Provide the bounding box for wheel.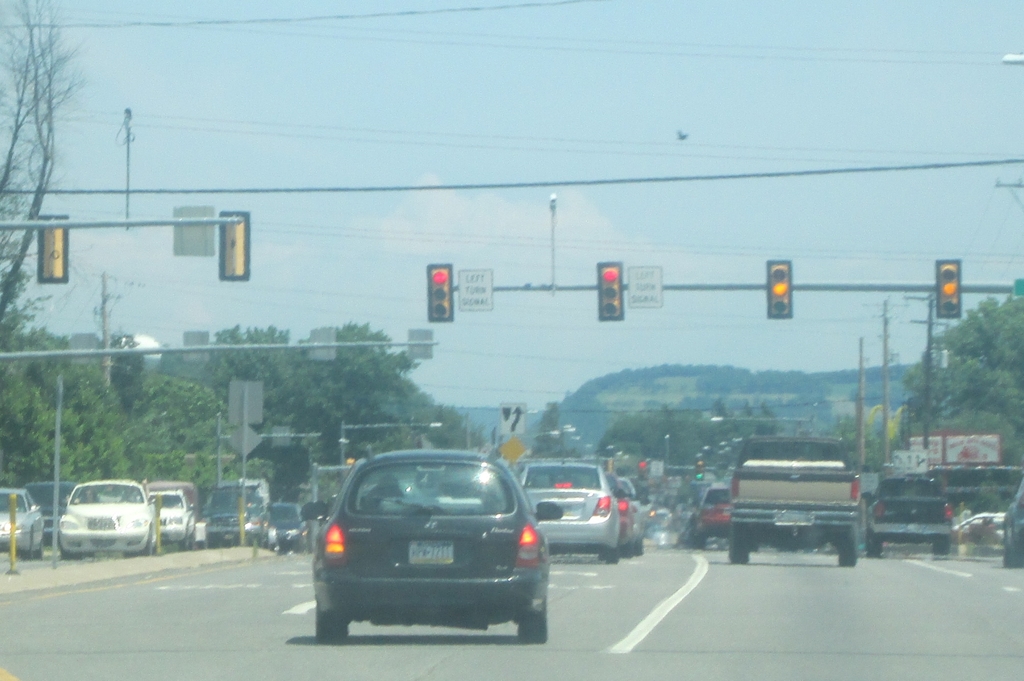
region(838, 531, 859, 565).
